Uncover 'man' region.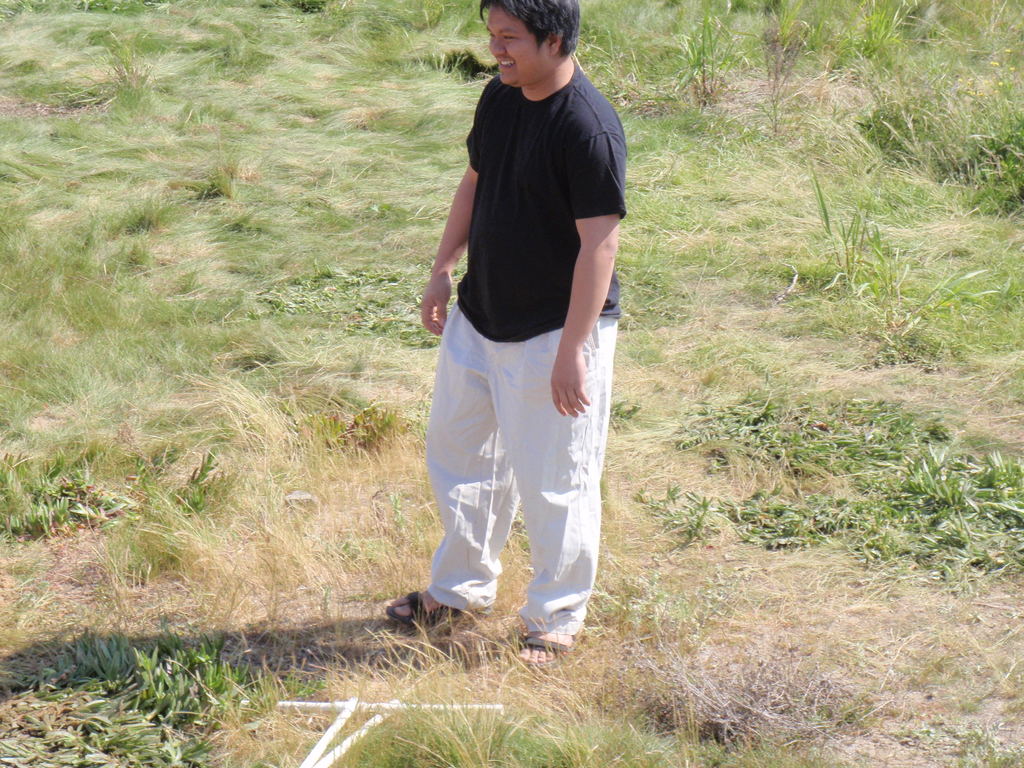
Uncovered: left=400, top=0, right=627, bottom=653.
